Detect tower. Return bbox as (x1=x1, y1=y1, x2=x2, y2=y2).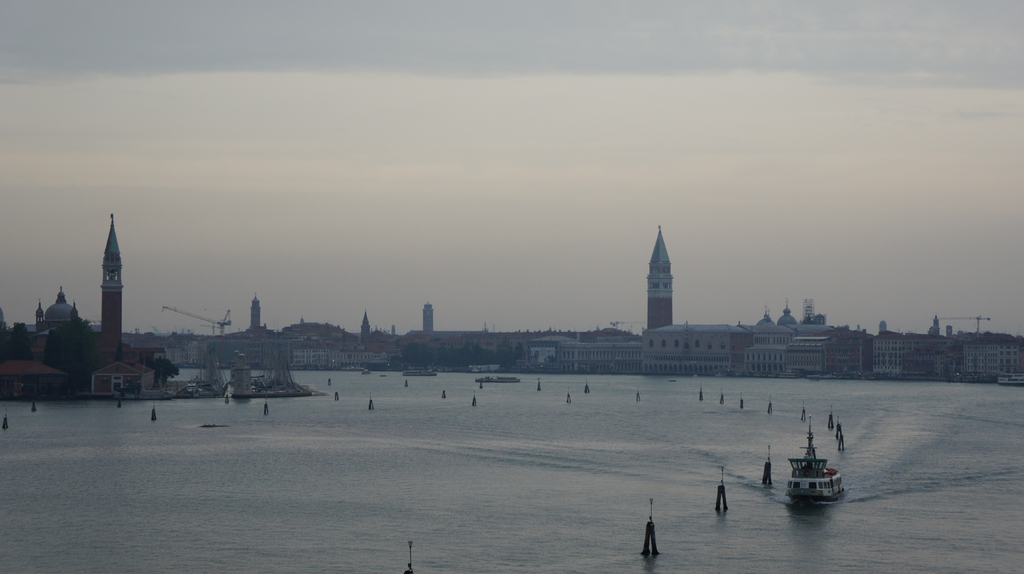
(x1=646, y1=228, x2=673, y2=329).
